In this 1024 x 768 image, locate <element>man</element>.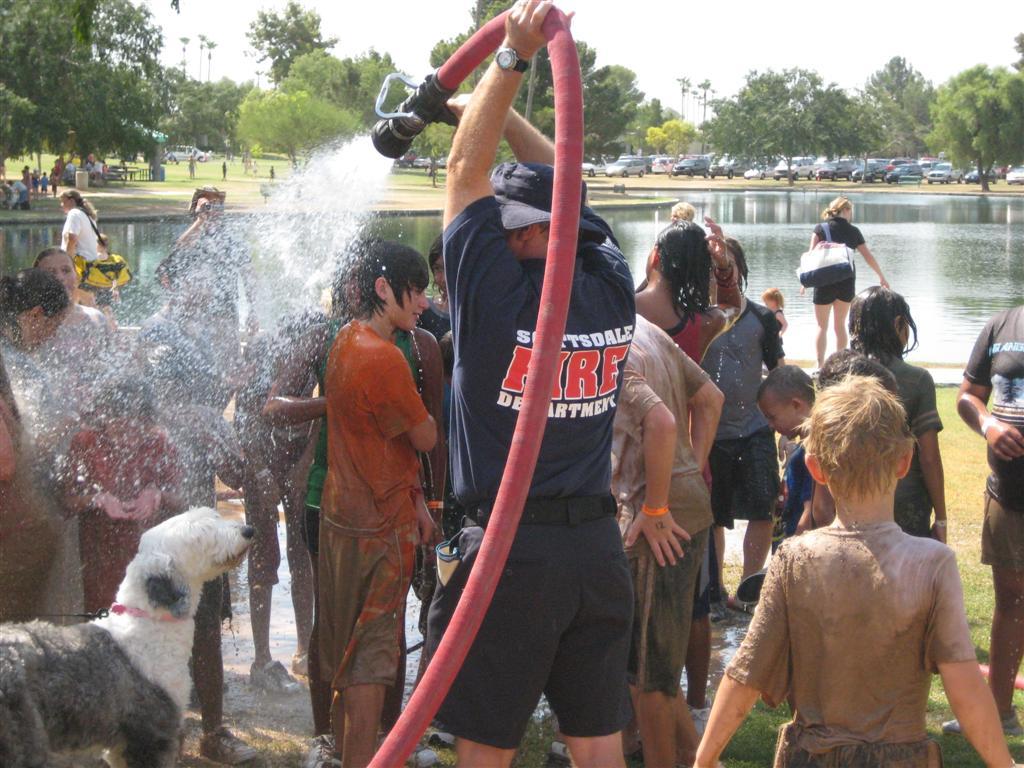
Bounding box: (left=943, top=305, right=1023, bottom=739).
